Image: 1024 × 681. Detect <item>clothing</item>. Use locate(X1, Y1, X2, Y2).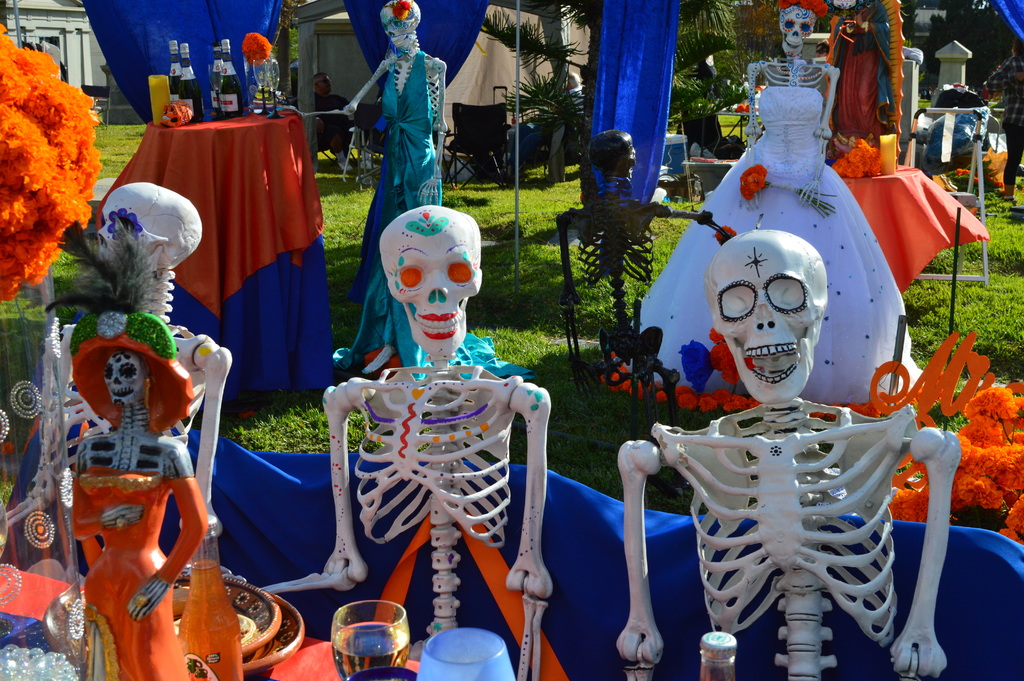
locate(985, 54, 1023, 186).
